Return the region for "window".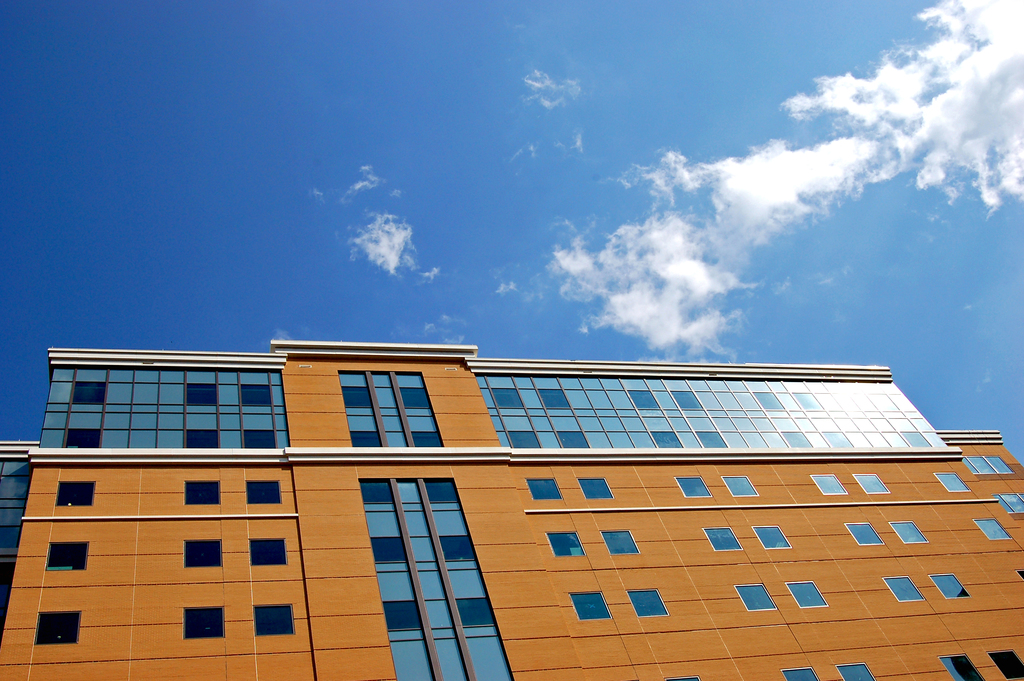
detection(856, 477, 891, 498).
